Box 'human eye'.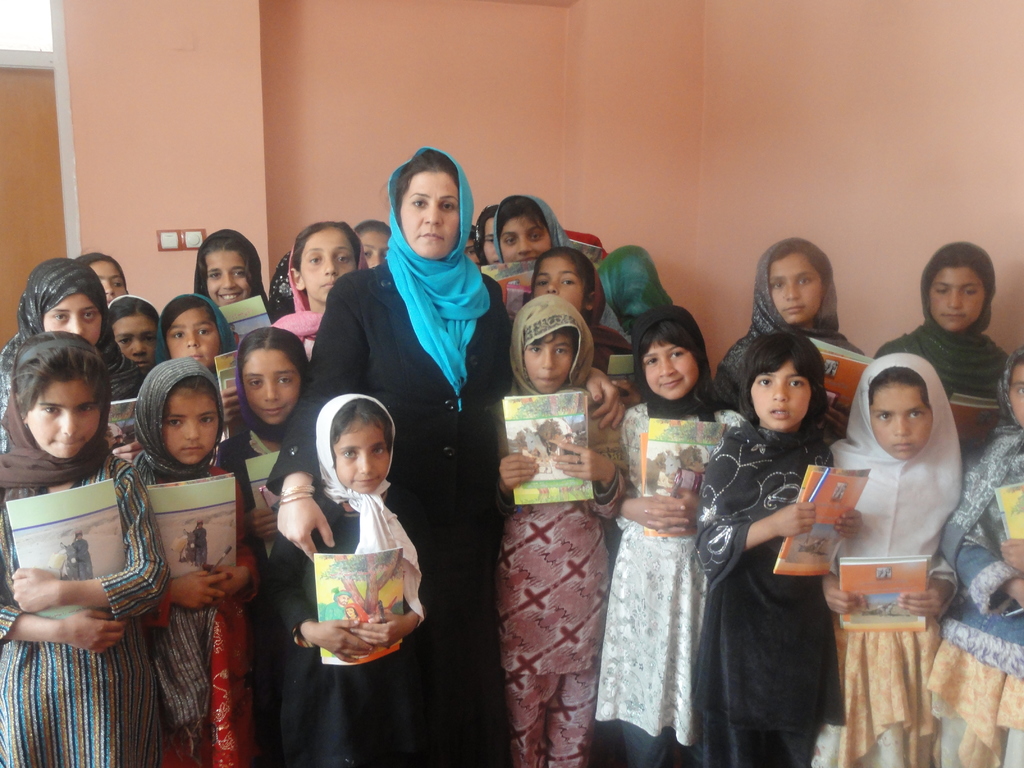
(left=525, top=346, right=541, bottom=357).
